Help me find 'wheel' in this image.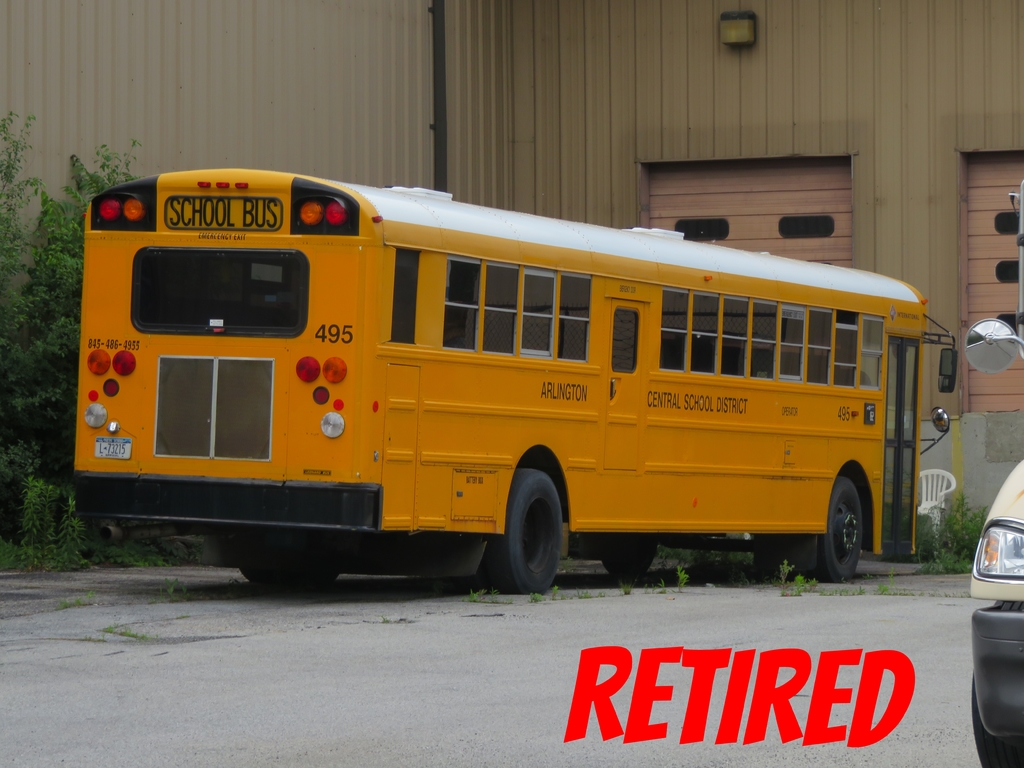
Found it: {"x1": 232, "y1": 547, "x2": 337, "y2": 591}.
